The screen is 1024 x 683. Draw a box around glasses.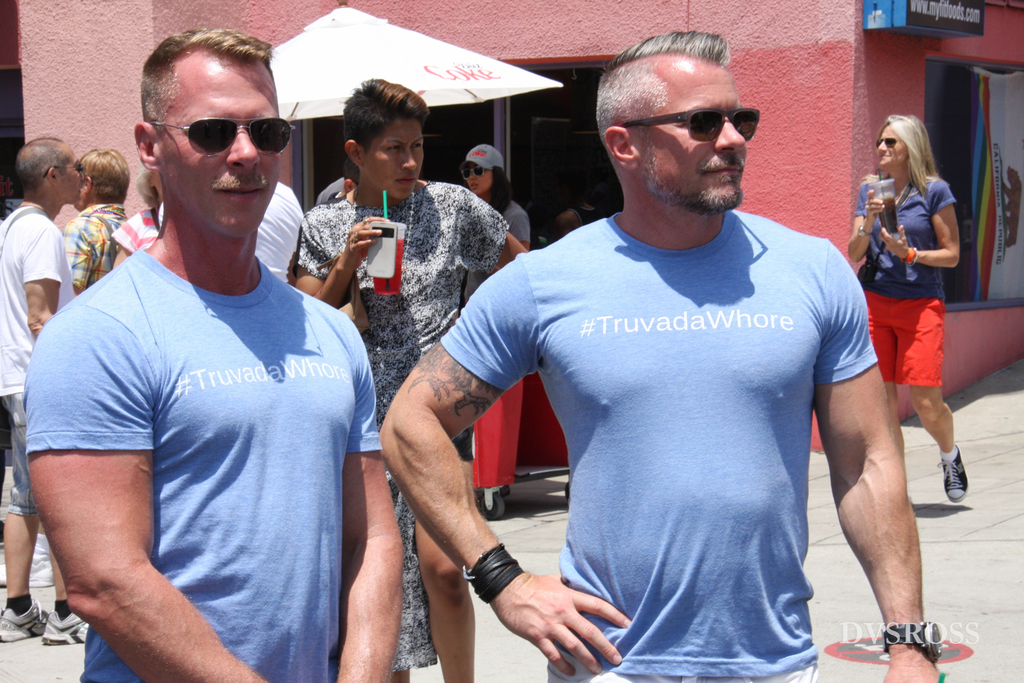
[left=35, top=161, right=85, bottom=186].
